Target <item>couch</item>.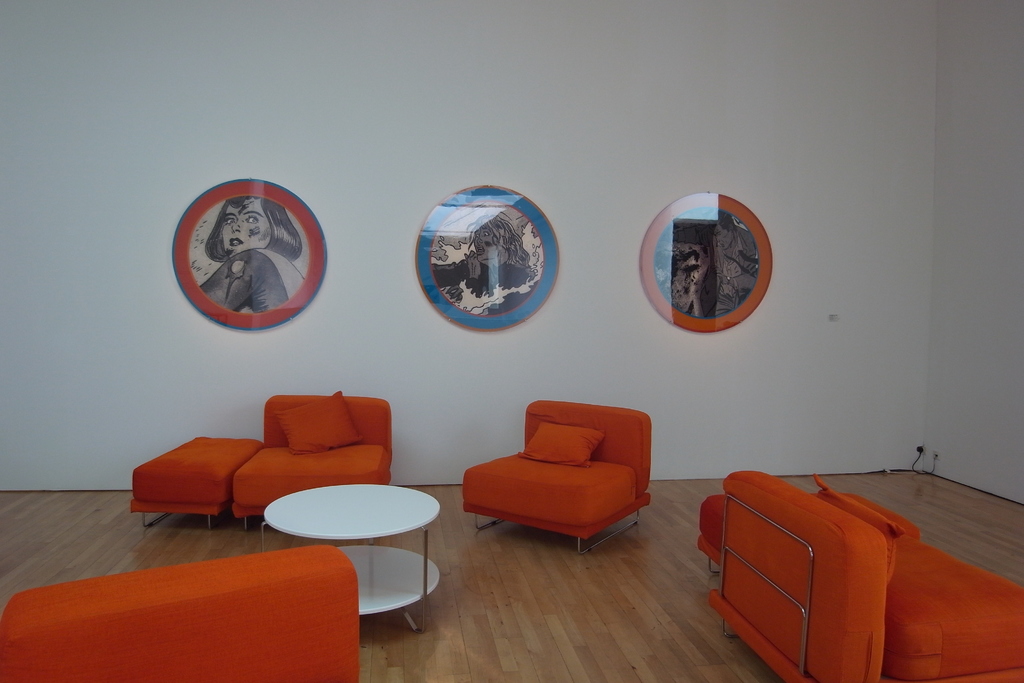
Target region: region(709, 467, 1023, 682).
